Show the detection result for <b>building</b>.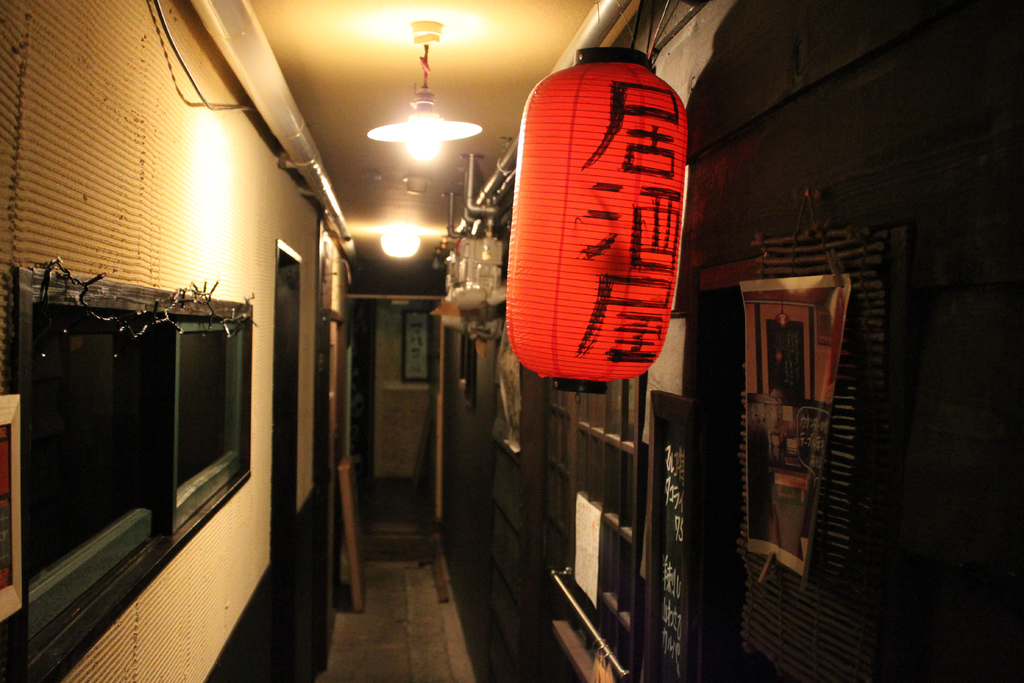
1/1/1023/682.
